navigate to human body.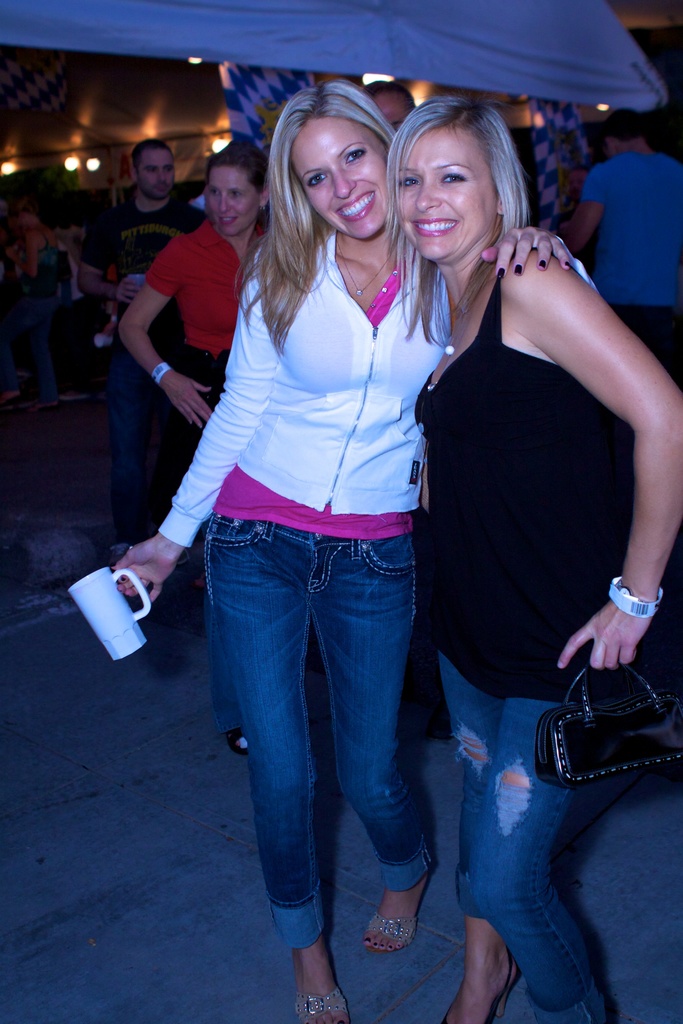
Navigation target: (x1=566, y1=99, x2=679, y2=378).
